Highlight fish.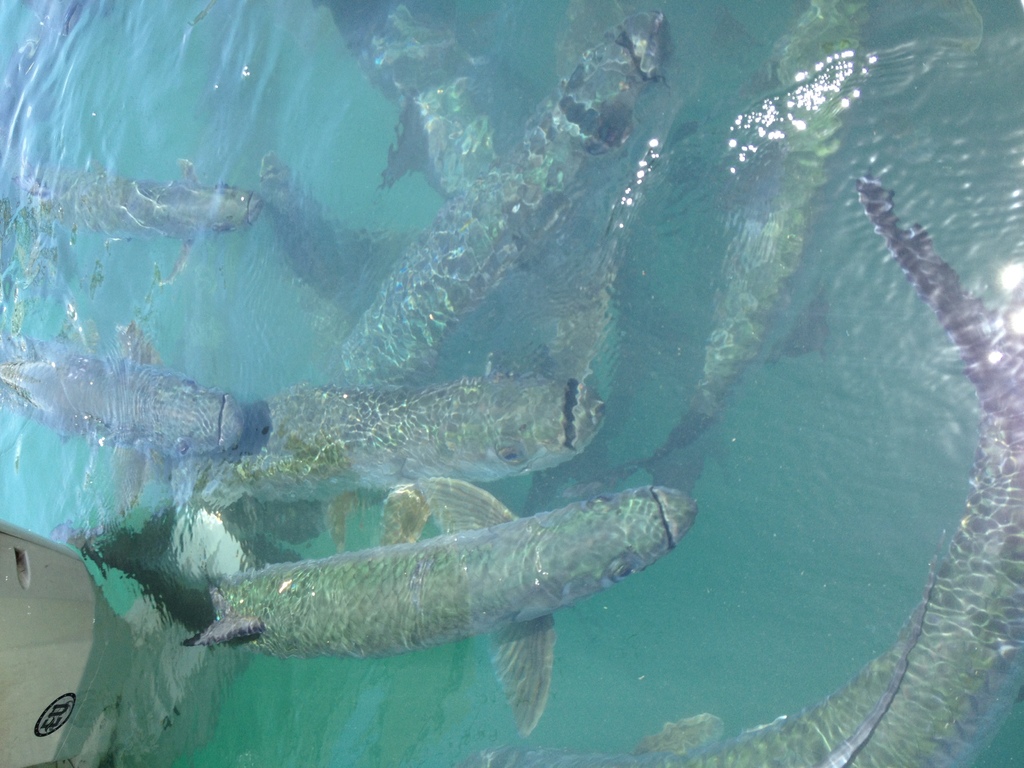
Highlighted region: left=193, top=345, right=609, bottom=537.
